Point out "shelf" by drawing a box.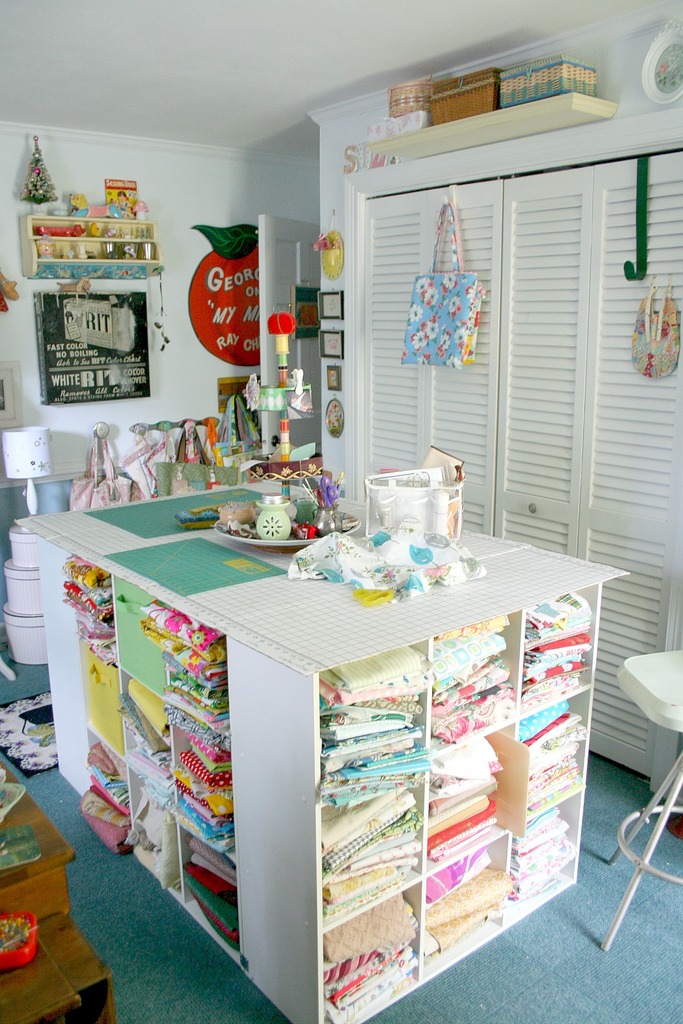
[x1=506, y1=784, x2=590, y2=908].
